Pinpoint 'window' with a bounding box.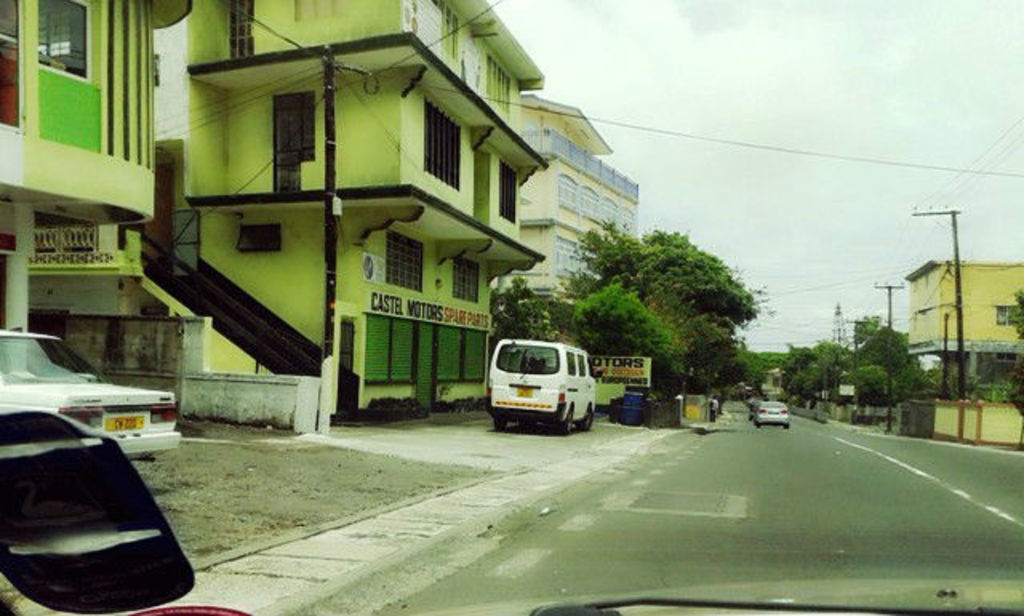
crop(438, 0, 461, 64).
